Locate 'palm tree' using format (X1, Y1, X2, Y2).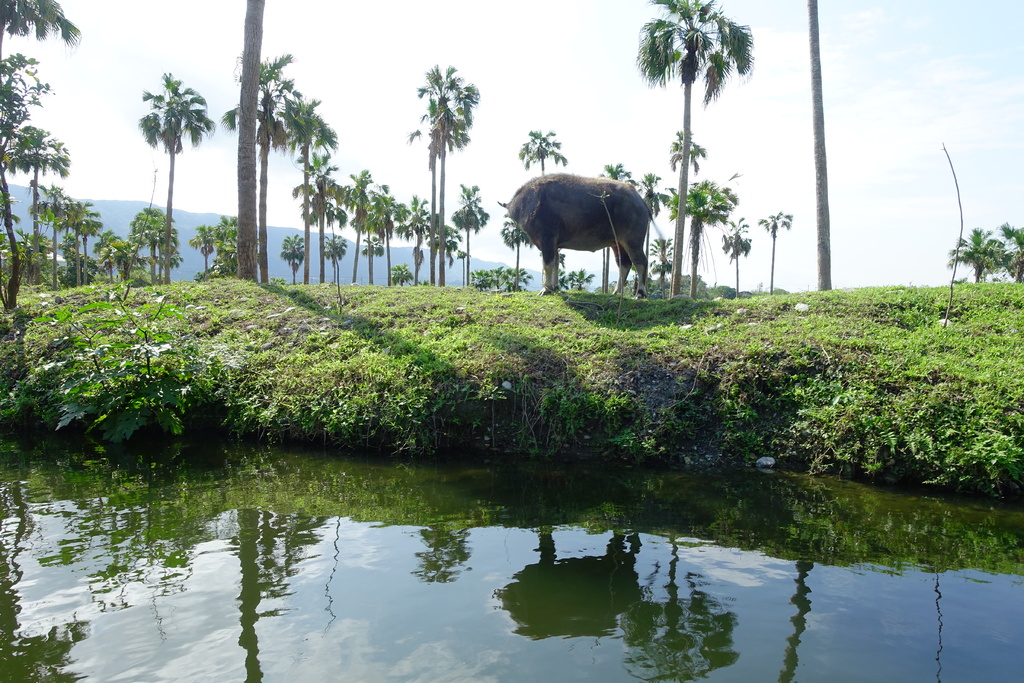
(351, 181, 394, 285).
